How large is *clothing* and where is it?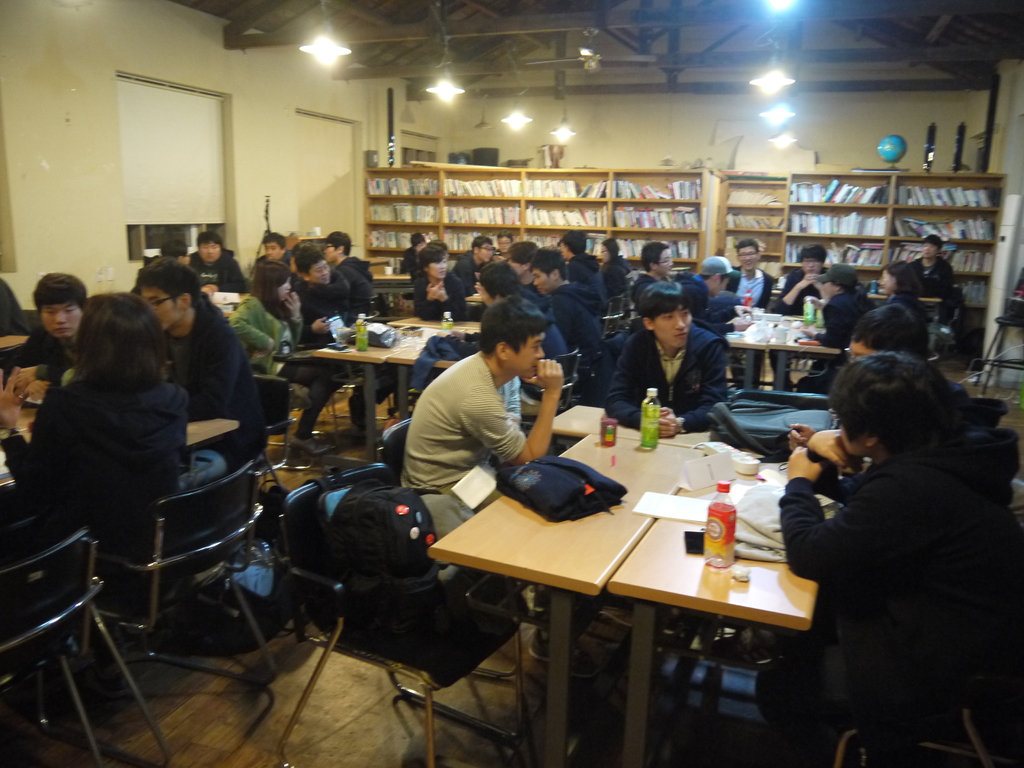
Bounding box: crop(909, 252, 957, 305).
